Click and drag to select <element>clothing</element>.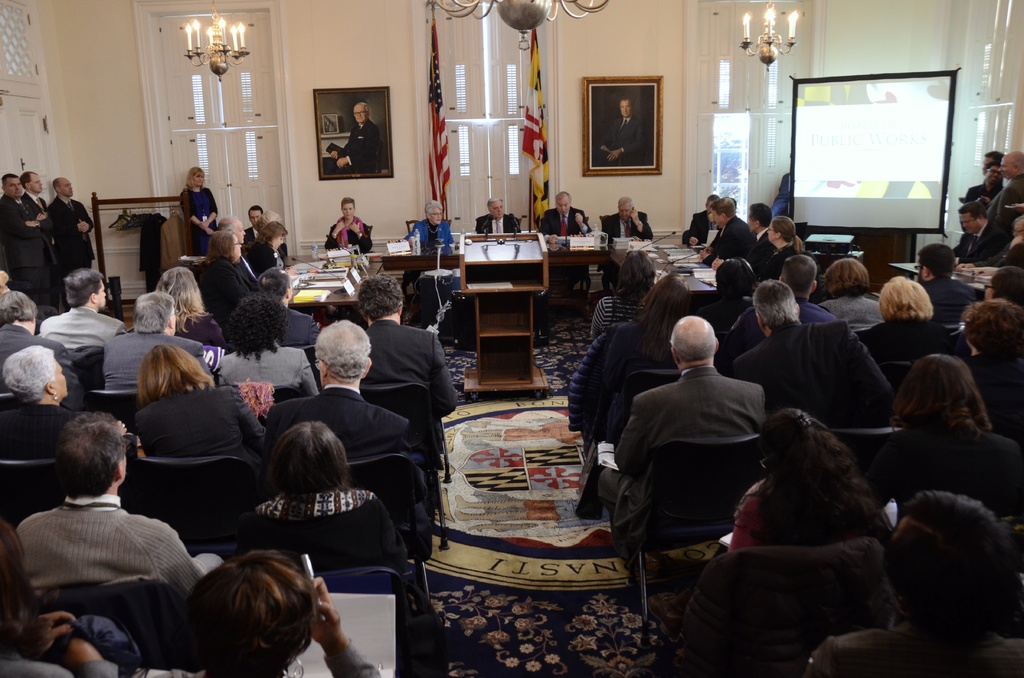
Selection: select_region(0, 325, 79, 402).
